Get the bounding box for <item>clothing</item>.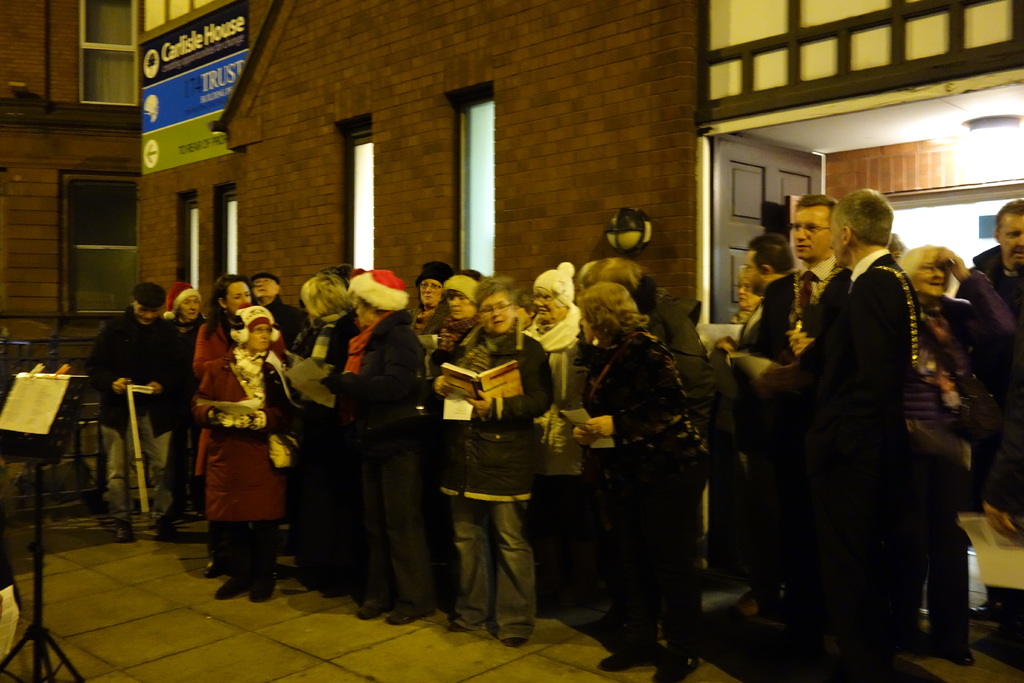
rect(894, 268, 1002, 662).
